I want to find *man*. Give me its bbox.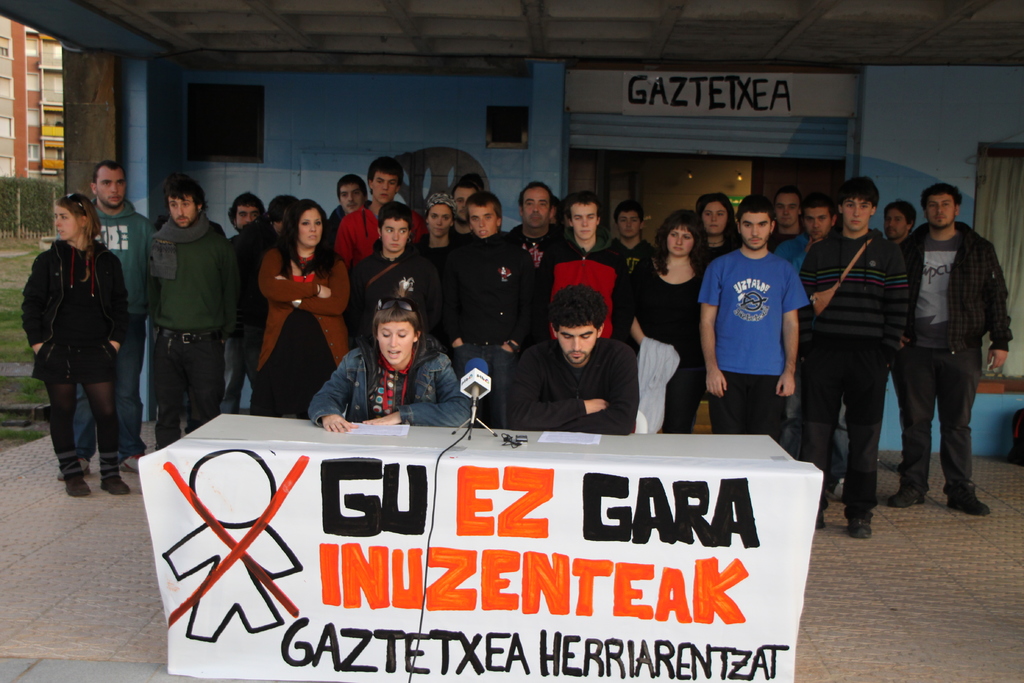
<bbox>768, 202, 842, 274</bbox>.
